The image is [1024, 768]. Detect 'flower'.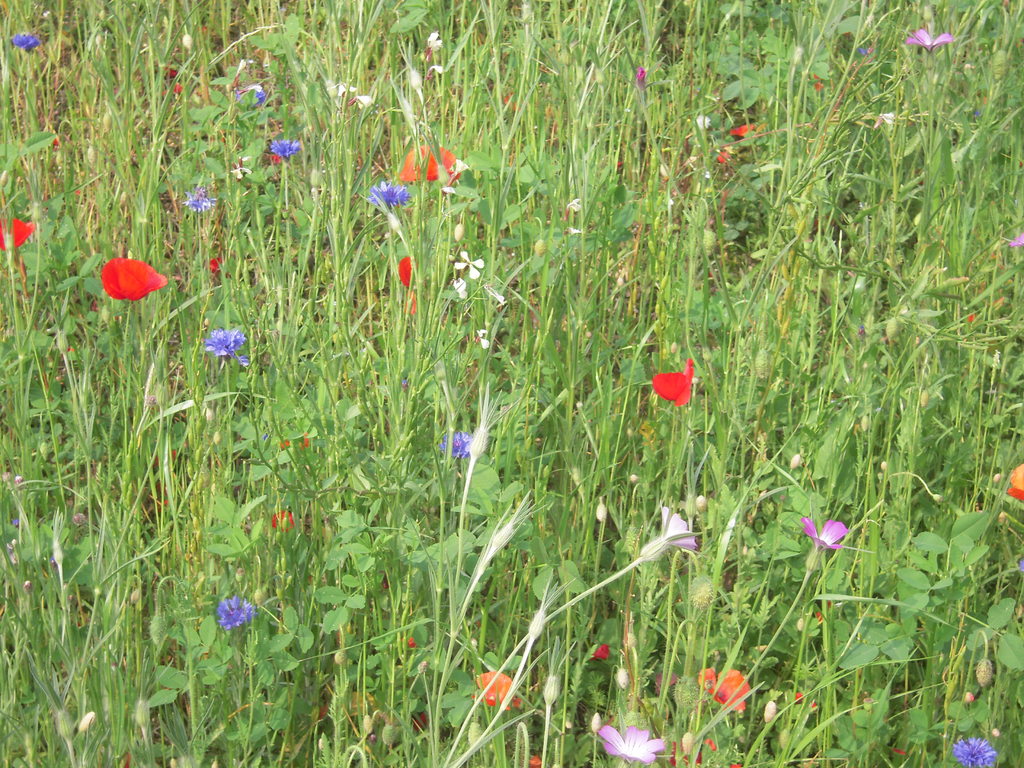
Detection: 647 356 697 408.
